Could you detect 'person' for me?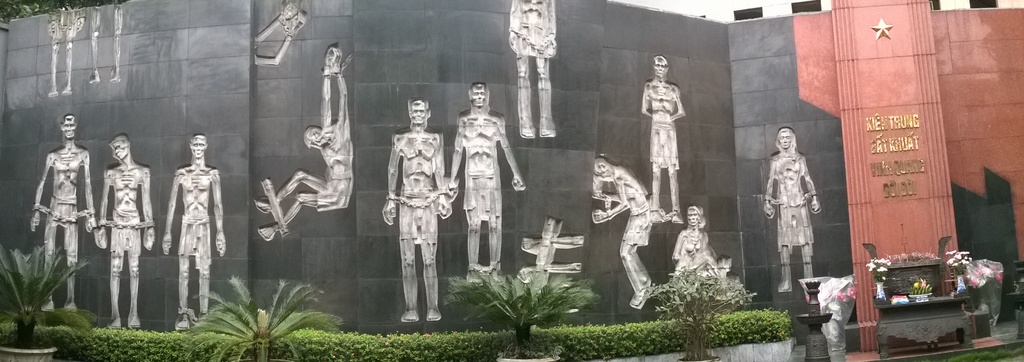
Detection result: <region>671, 204, 735, 287</region>.
